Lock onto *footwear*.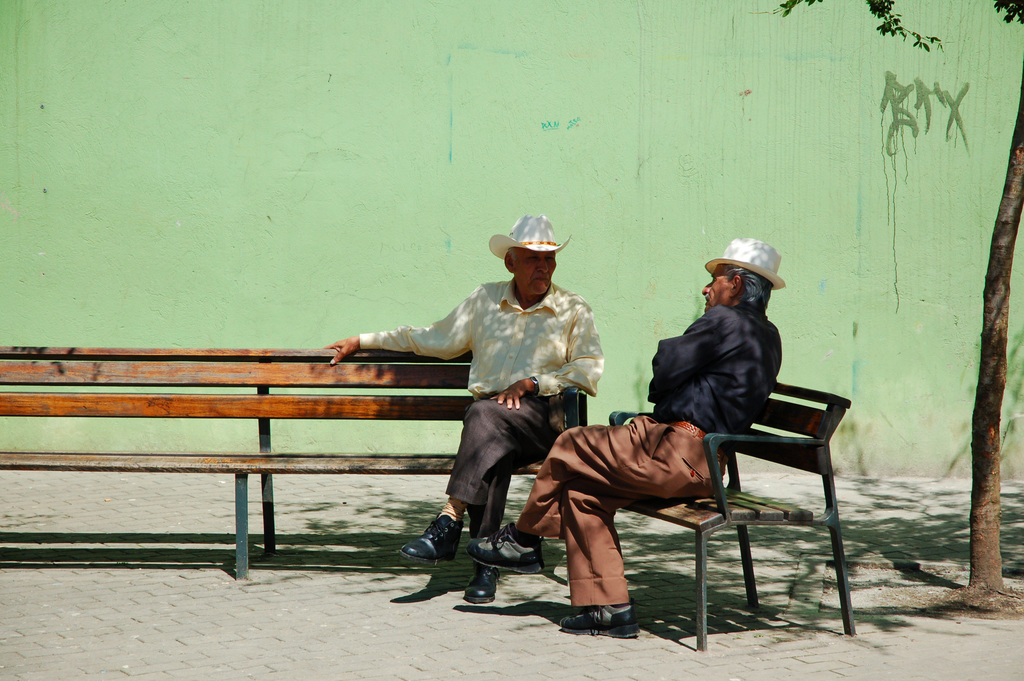
Locked: 460/562/502/603.
